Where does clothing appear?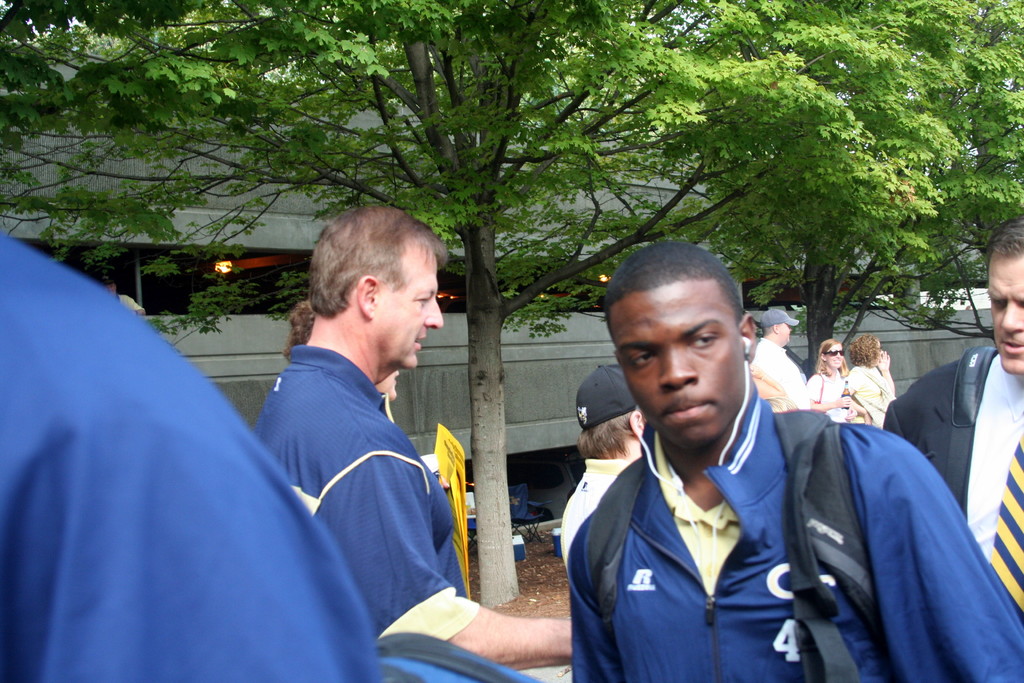
Appears at [x1=0, y1=228, x2=381, y2=682].
